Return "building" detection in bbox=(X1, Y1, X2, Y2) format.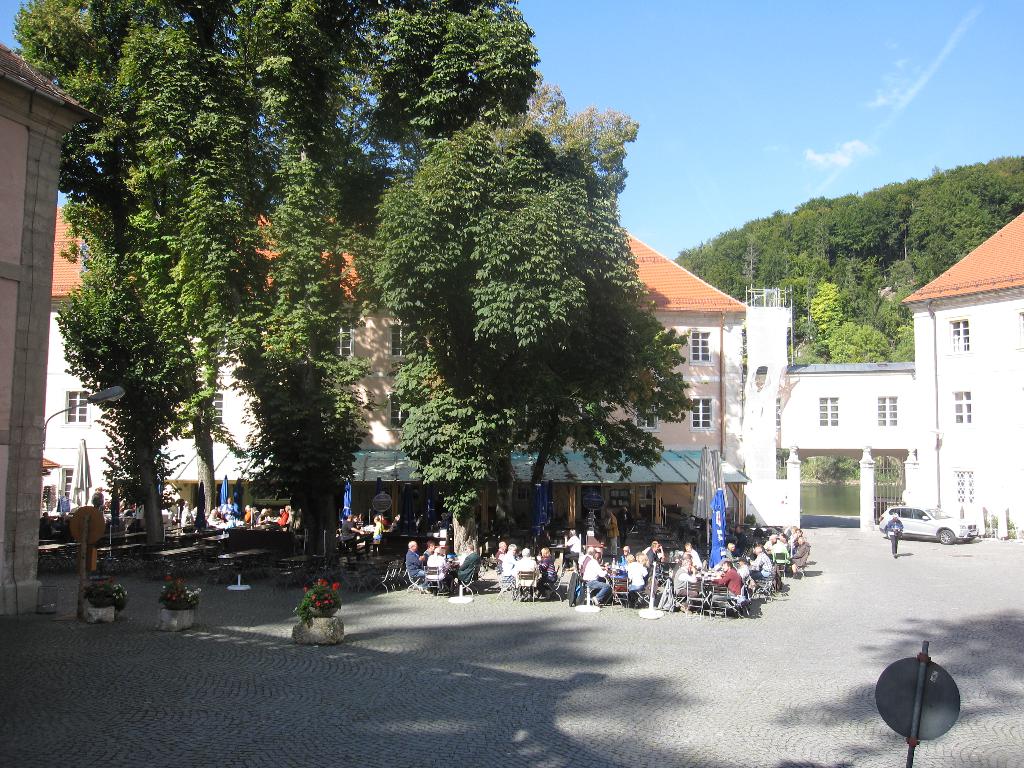
bbox=(0, 44, 104, 614).
